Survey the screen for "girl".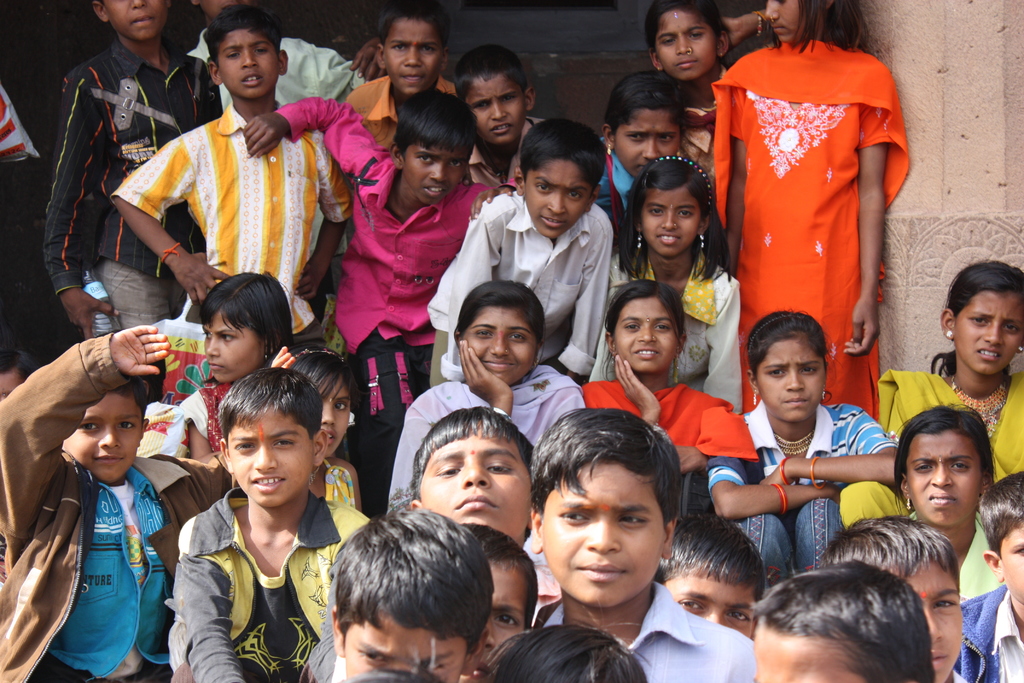
Survey found: detection(175, 271, 299, 472).
